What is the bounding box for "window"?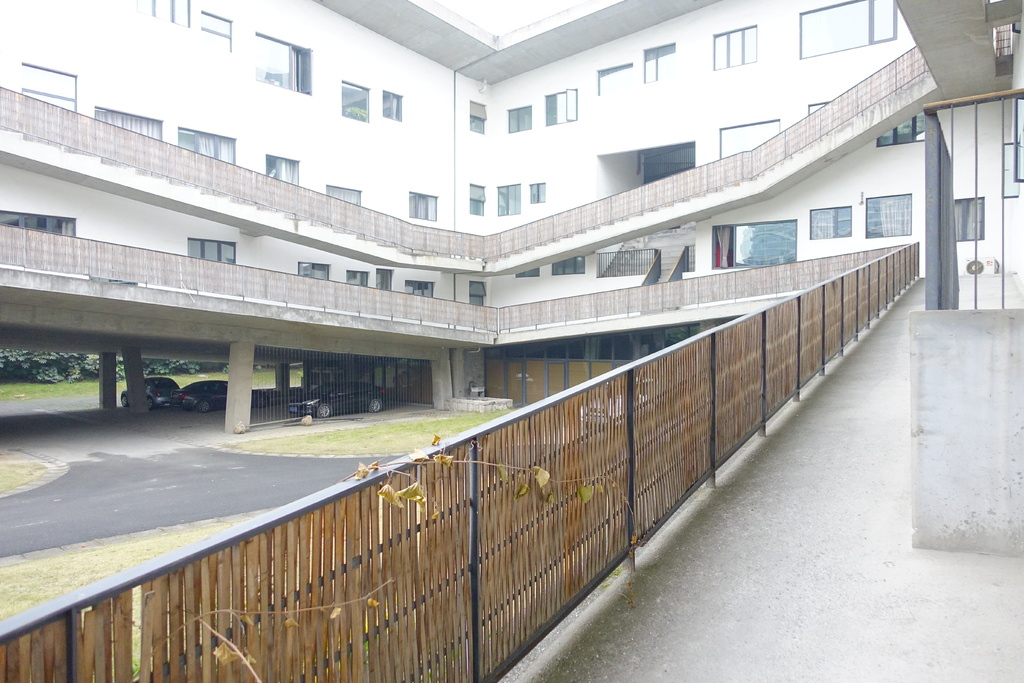
[808, 210, 854, 240].
